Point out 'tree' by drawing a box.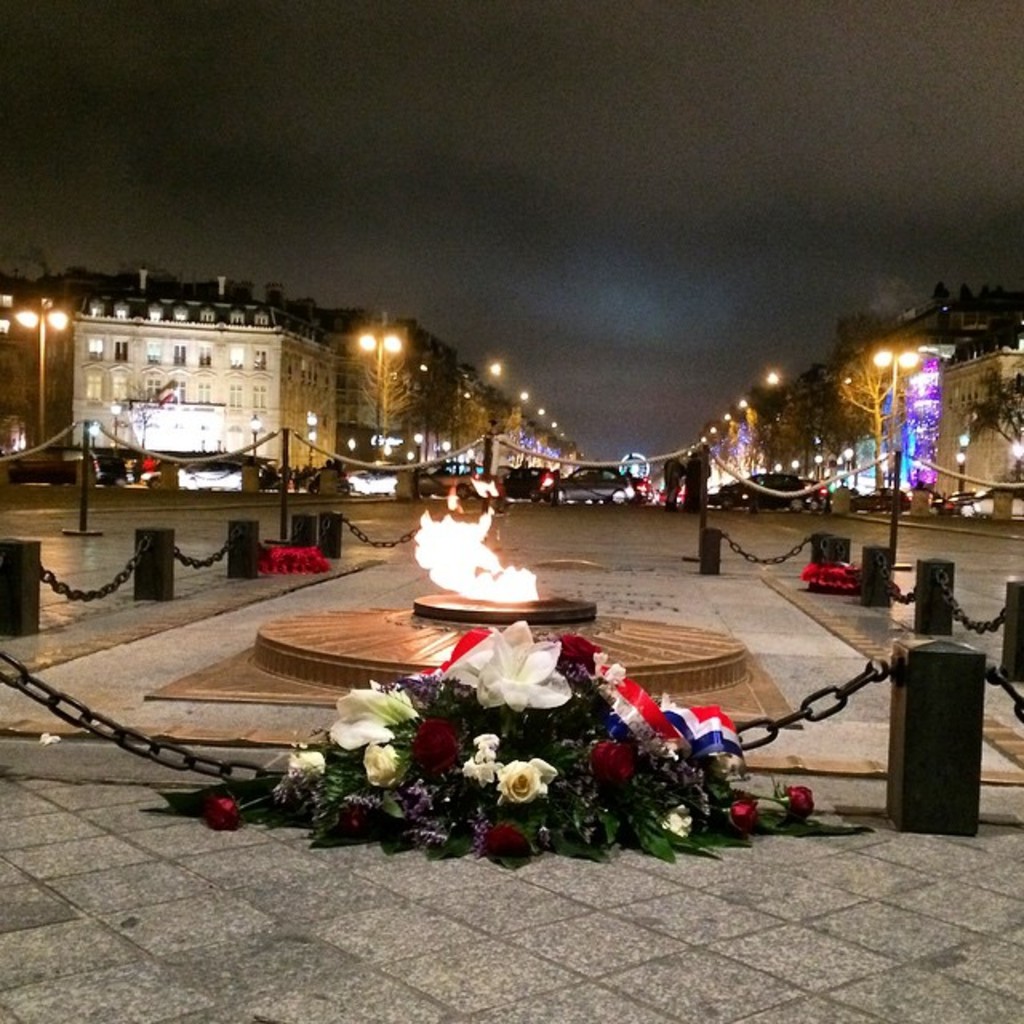
bbox=[957, 366, 1022, 462].
